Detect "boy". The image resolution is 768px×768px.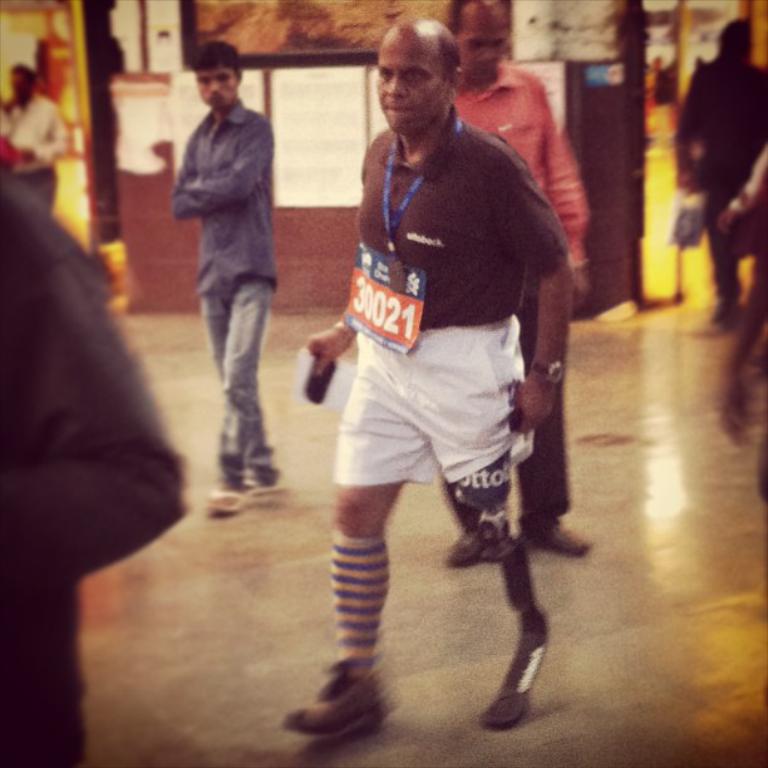
left=164, top=26, right=292, bottom=513.
